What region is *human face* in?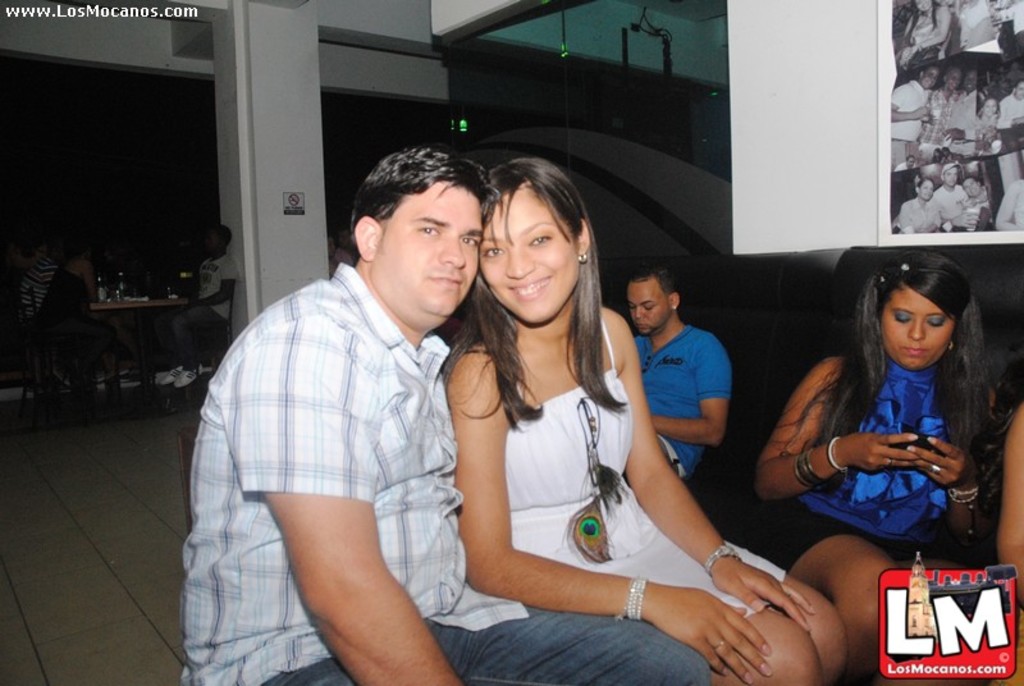
x1=379 y1=183 x2=490 y2=321.
